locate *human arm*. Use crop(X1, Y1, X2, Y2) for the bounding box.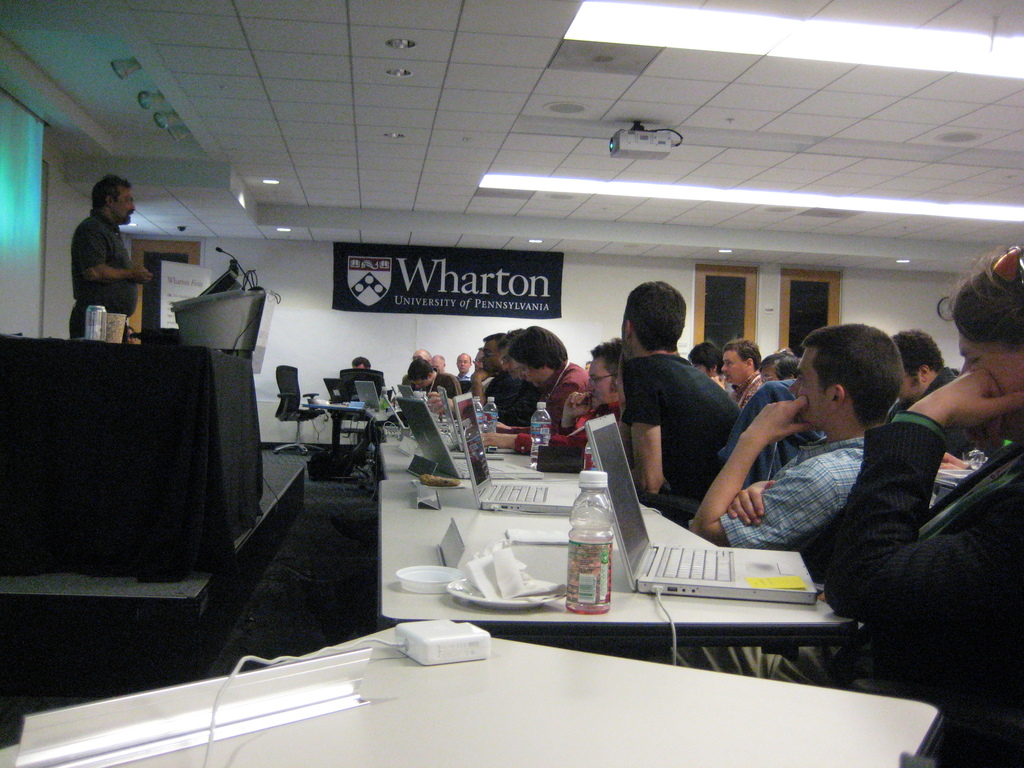
crop(81, 228, 156, 285).
